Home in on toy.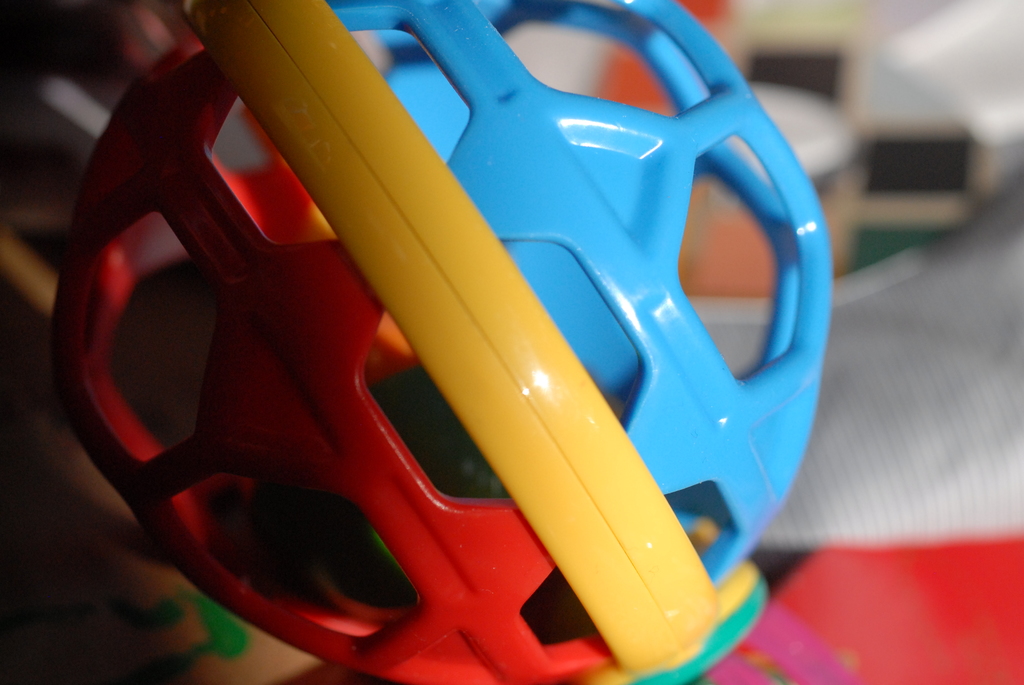
Homed in at 49 0 836 684.
